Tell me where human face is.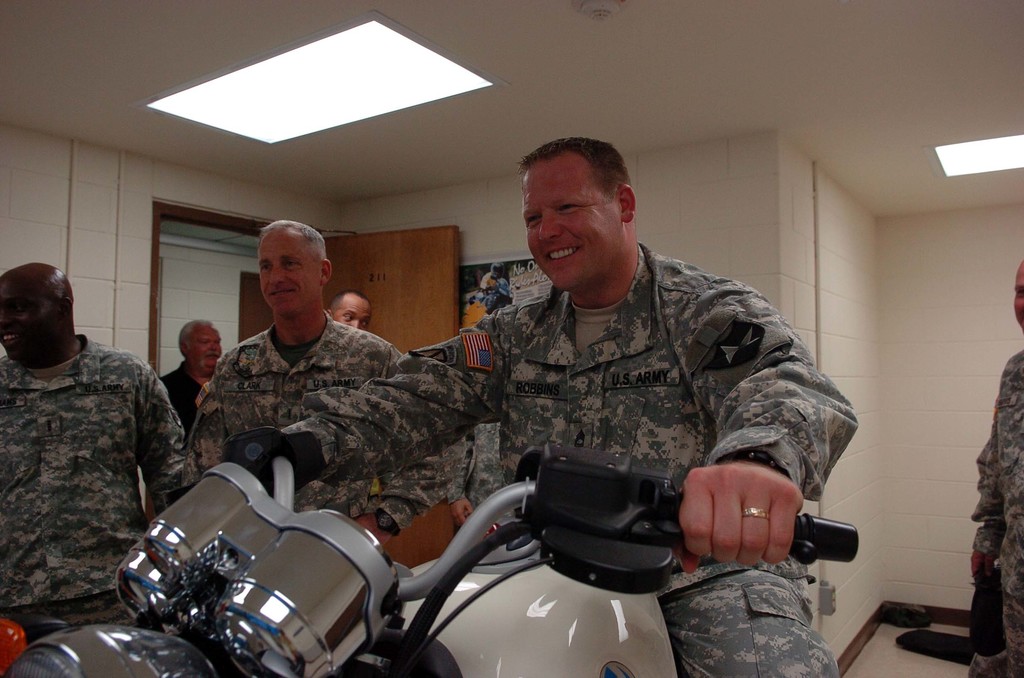
human face is at (184, 326, 225, 371).
